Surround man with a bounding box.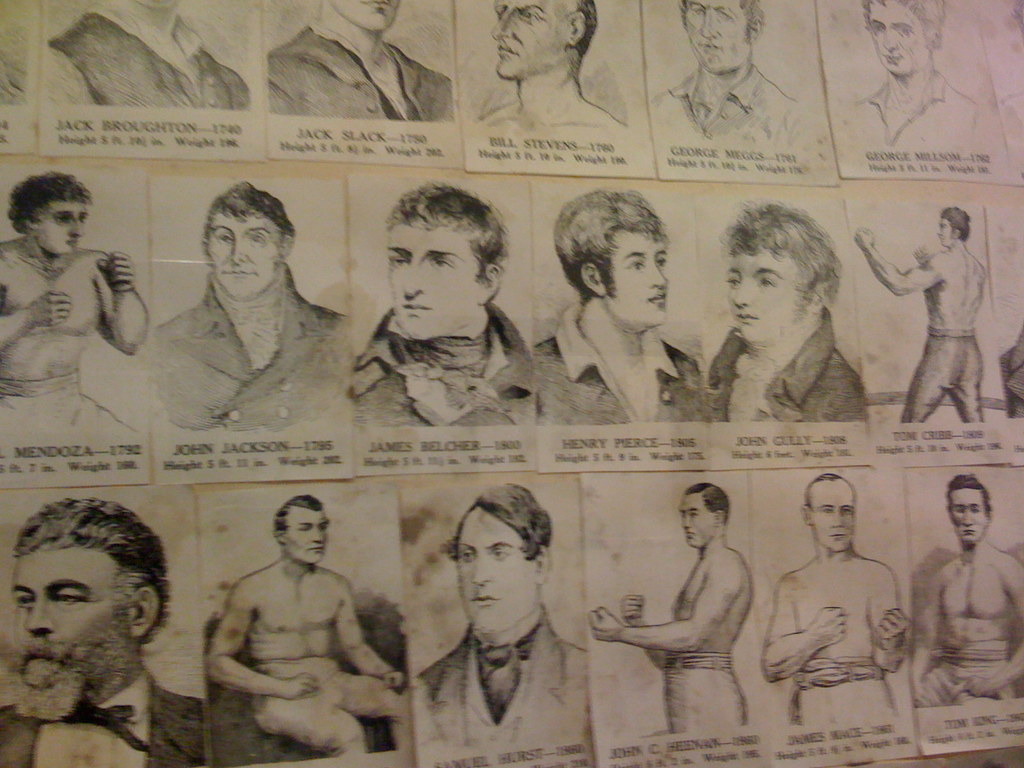
x1=768 y1=471 x2=923 y2=722.
